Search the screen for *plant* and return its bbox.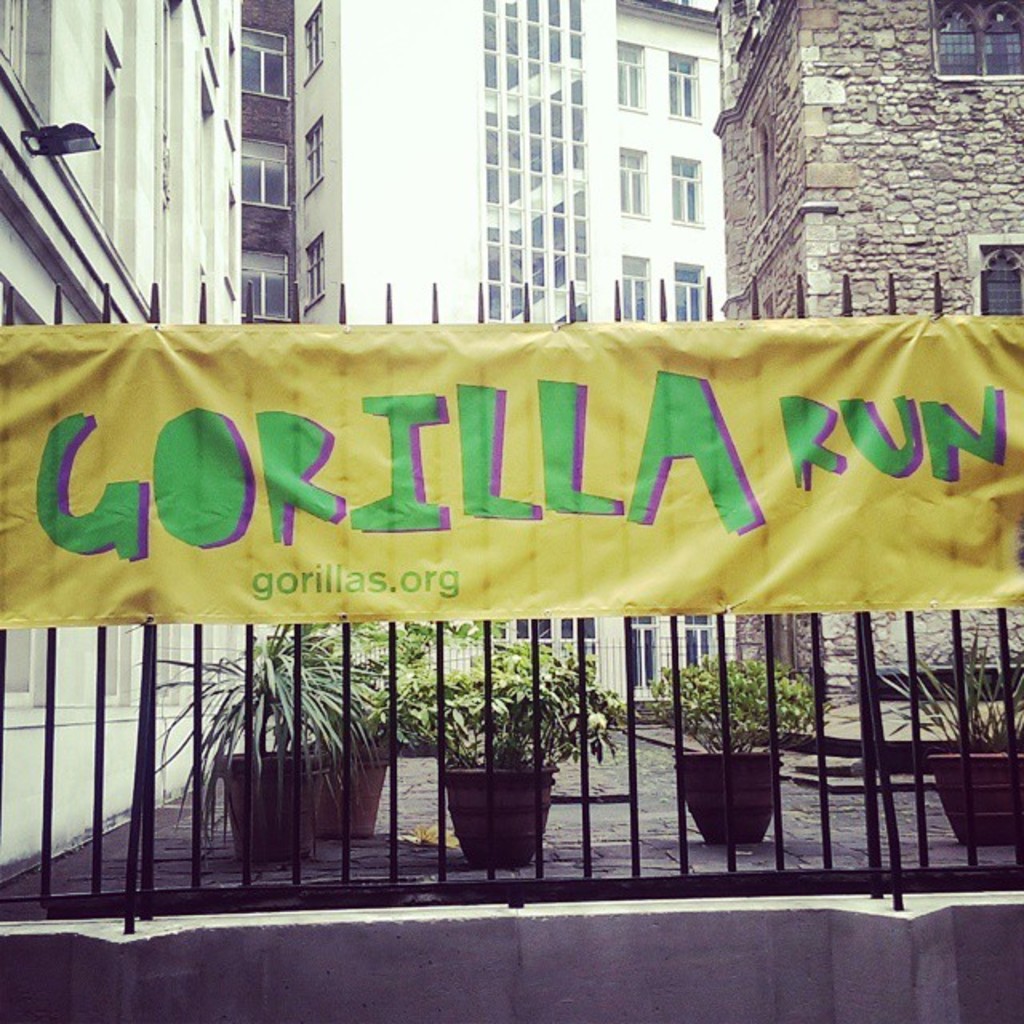
Found: 419, 654, 600, 866.
